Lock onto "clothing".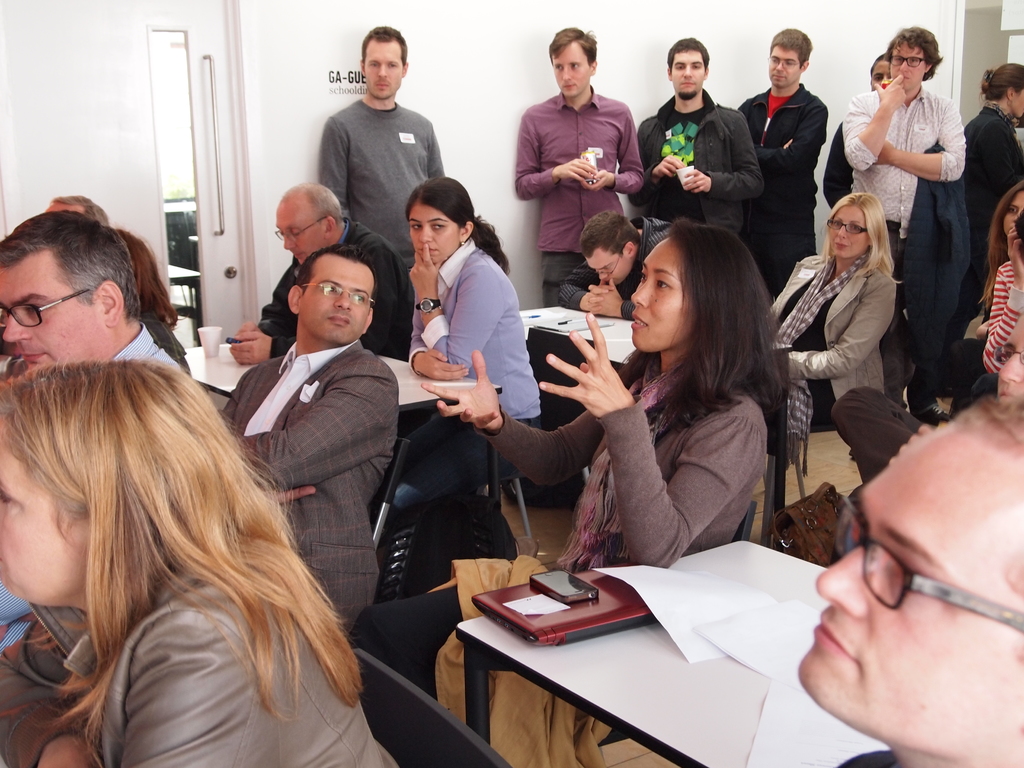
Locked: x1=256, y1=209, x2=417, y2=358.
